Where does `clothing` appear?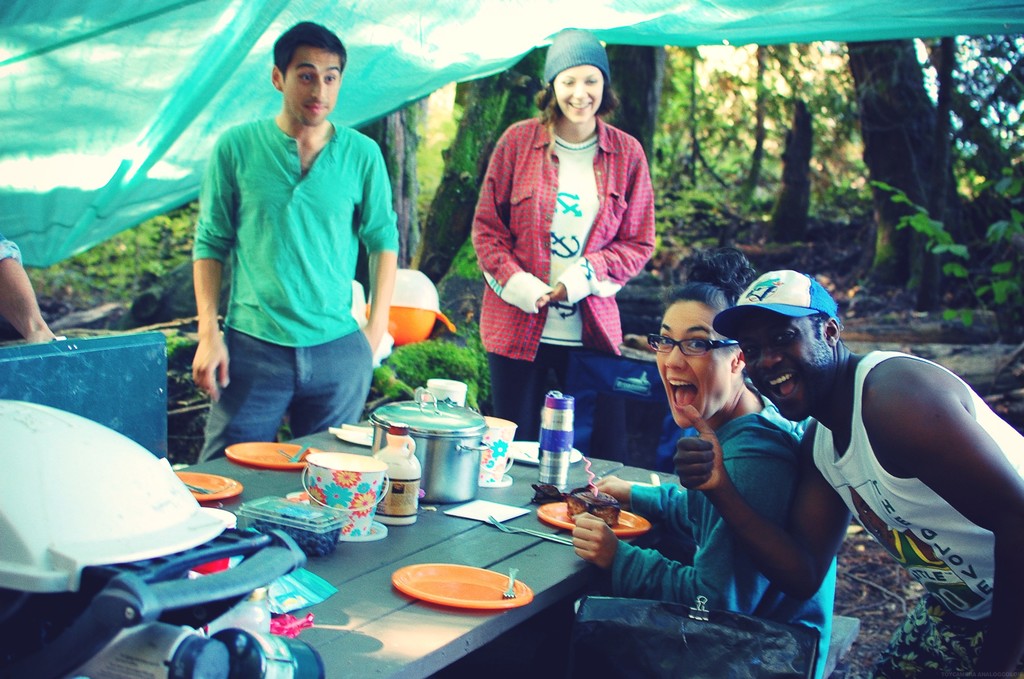
Appears at left=604, top=385, right=844, bottom=678.
